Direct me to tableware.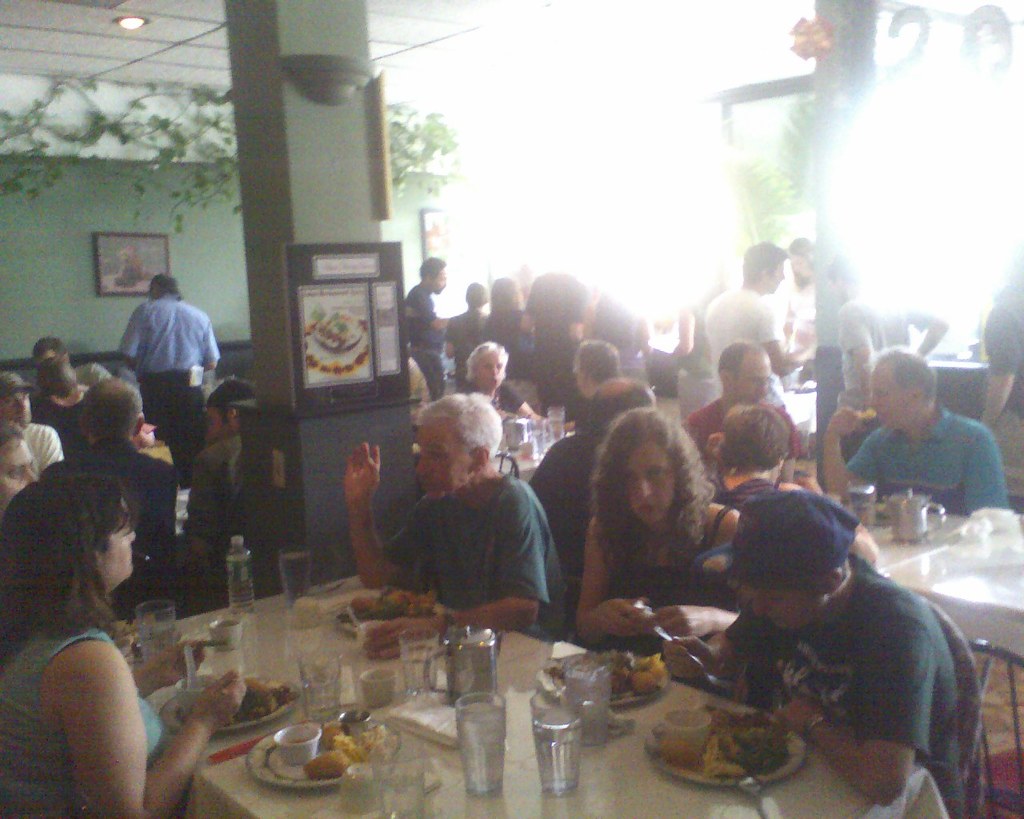
Direction: detection(388, 762, 432, 818).
